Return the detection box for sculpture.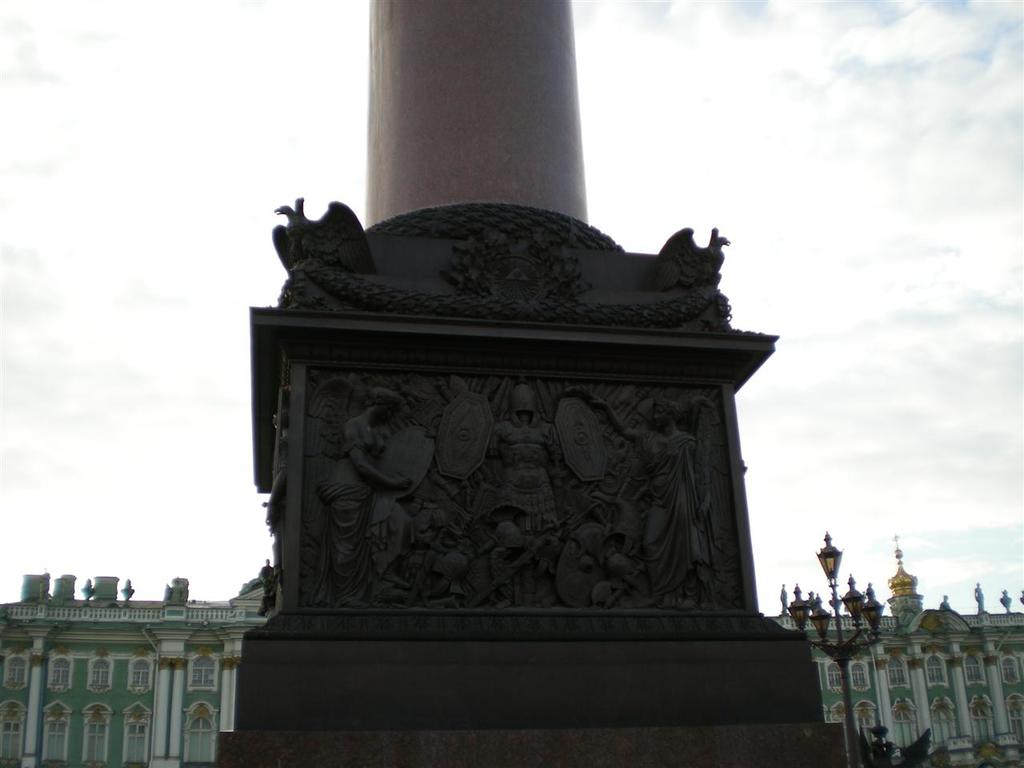
region(628, 402, 716, 628).
